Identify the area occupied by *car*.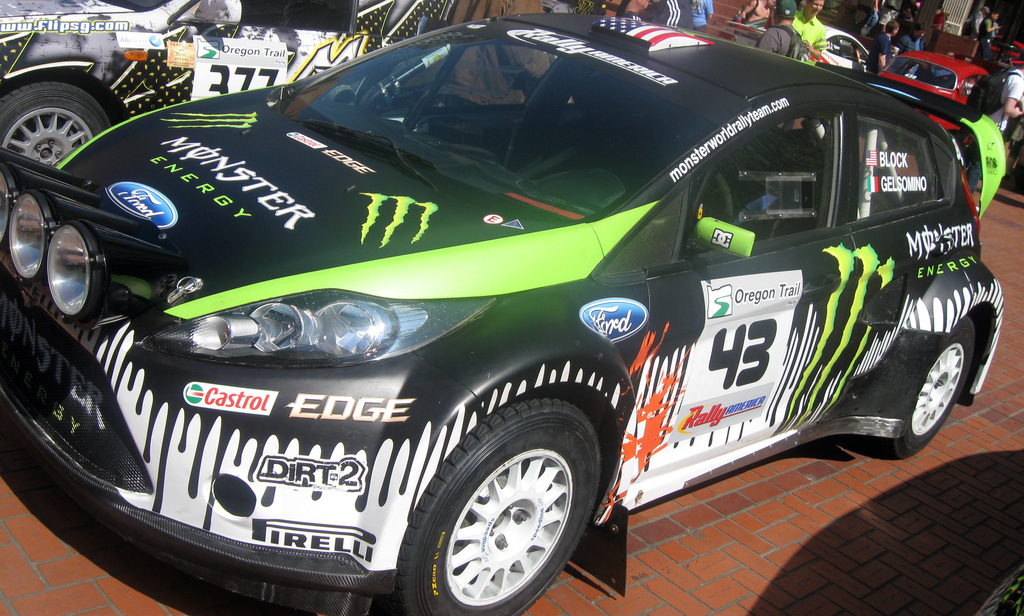
Area: {"x1": 0, "y1": 0, "x2": 605, "y2": 166}.
